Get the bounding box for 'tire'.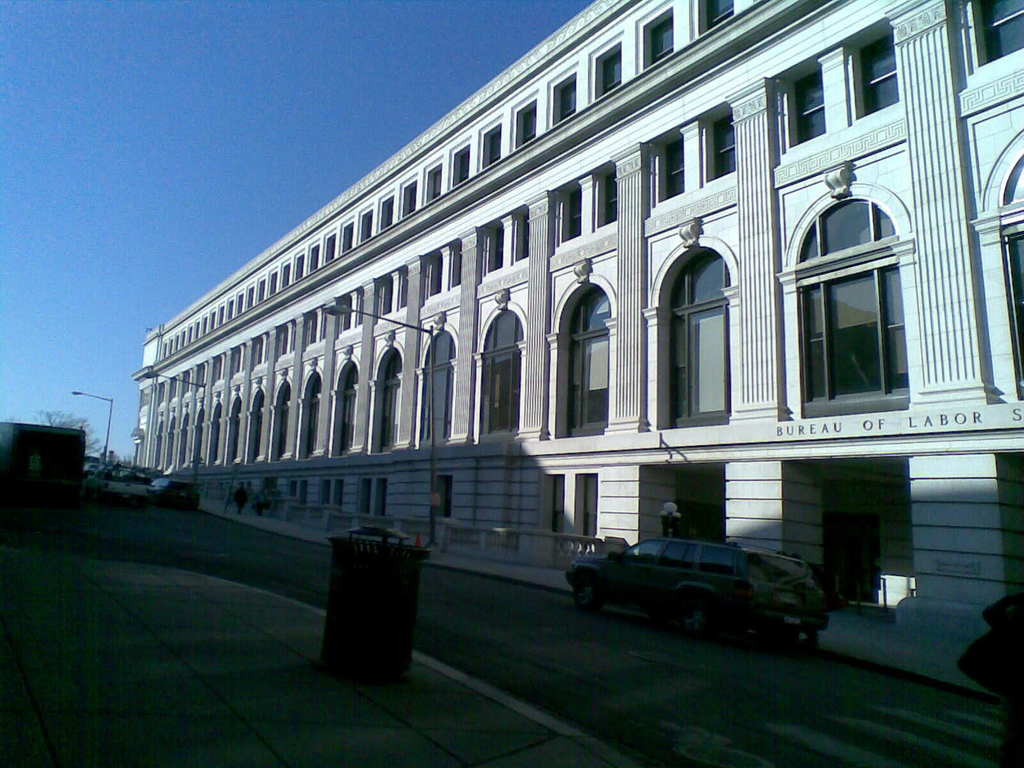
box(675, 591, 703, 639).
